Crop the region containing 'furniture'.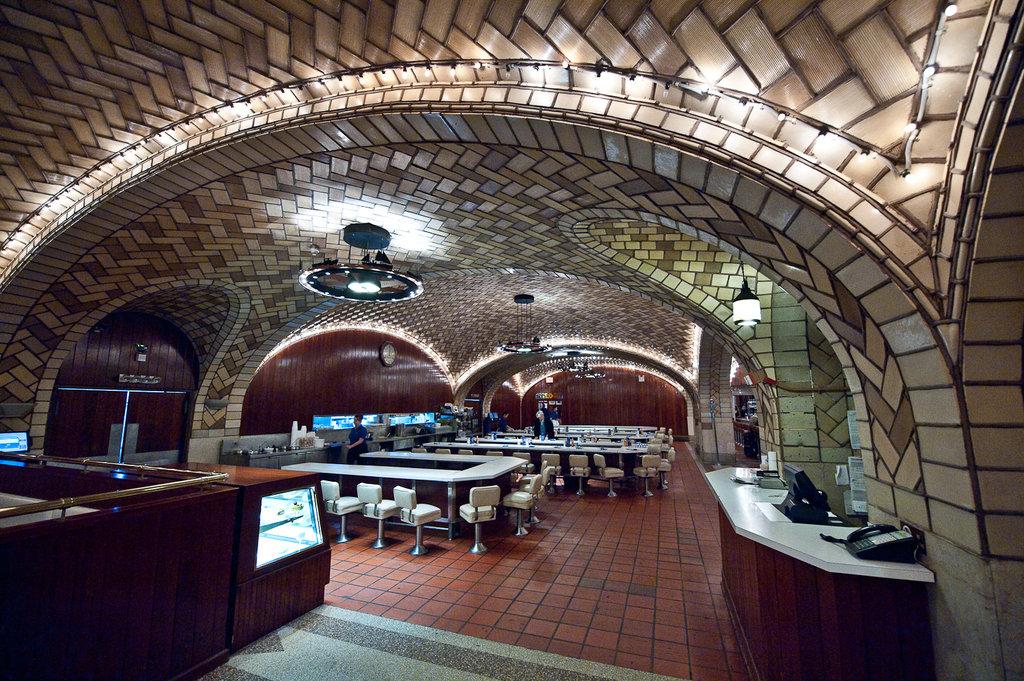
Crop region: (left=483, top=448, right=504, bottom=456).
